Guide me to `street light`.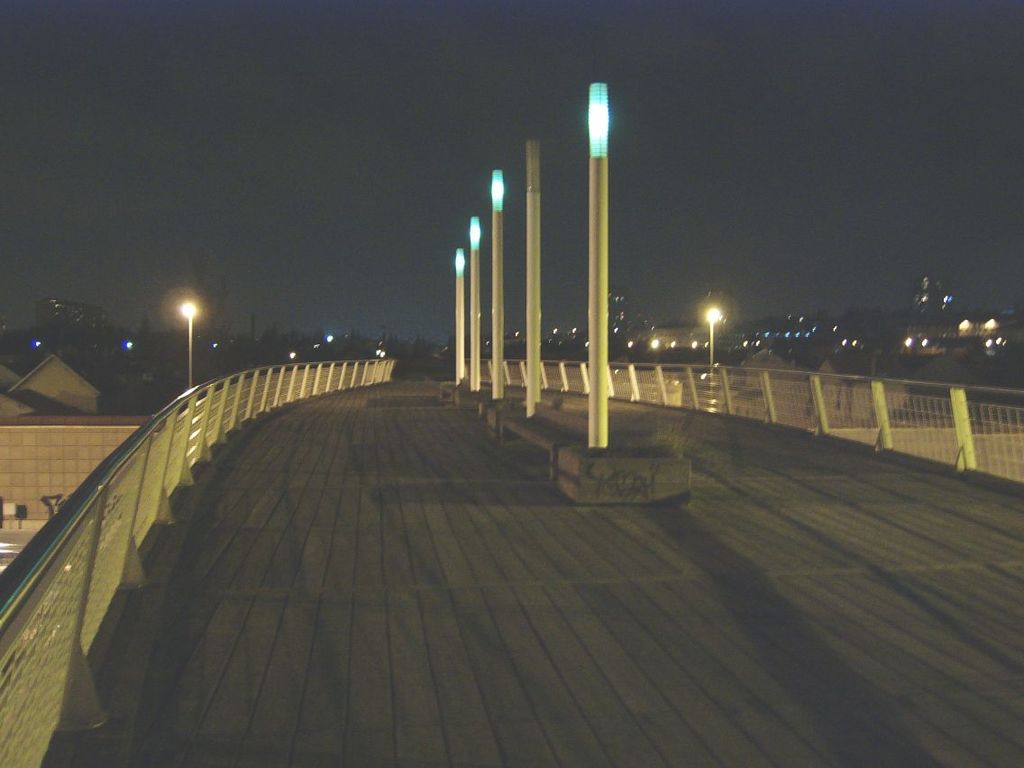
Guidance: box=[487, 169, 509, 400].
